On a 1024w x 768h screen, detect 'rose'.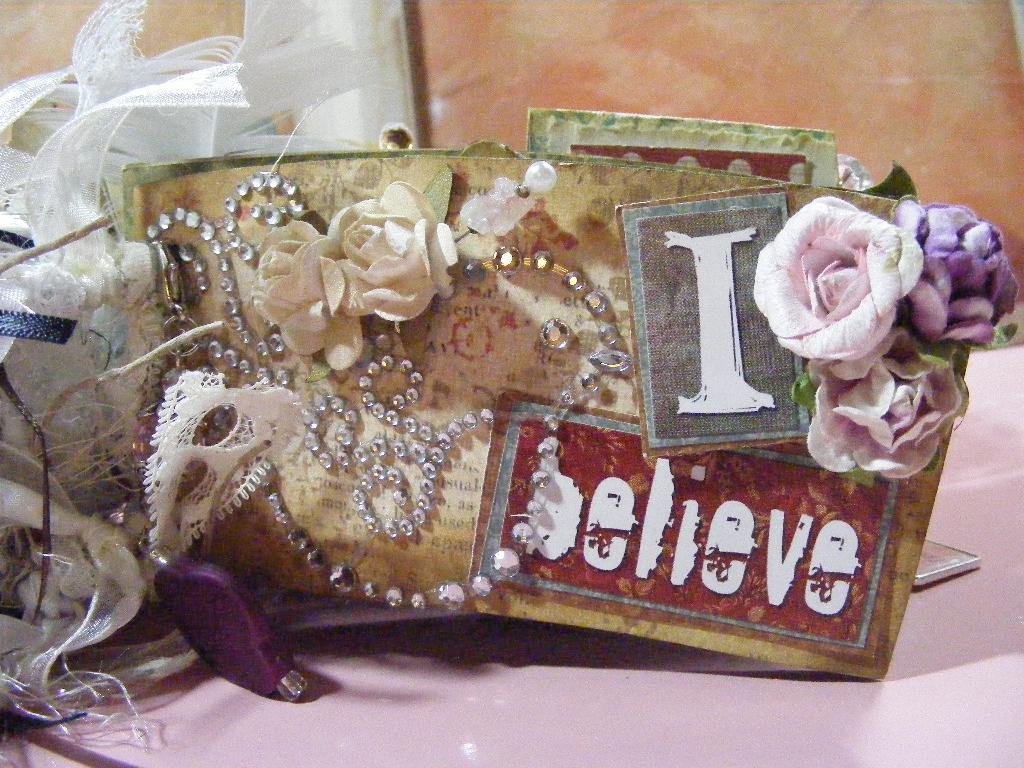
805 325 961 483.
